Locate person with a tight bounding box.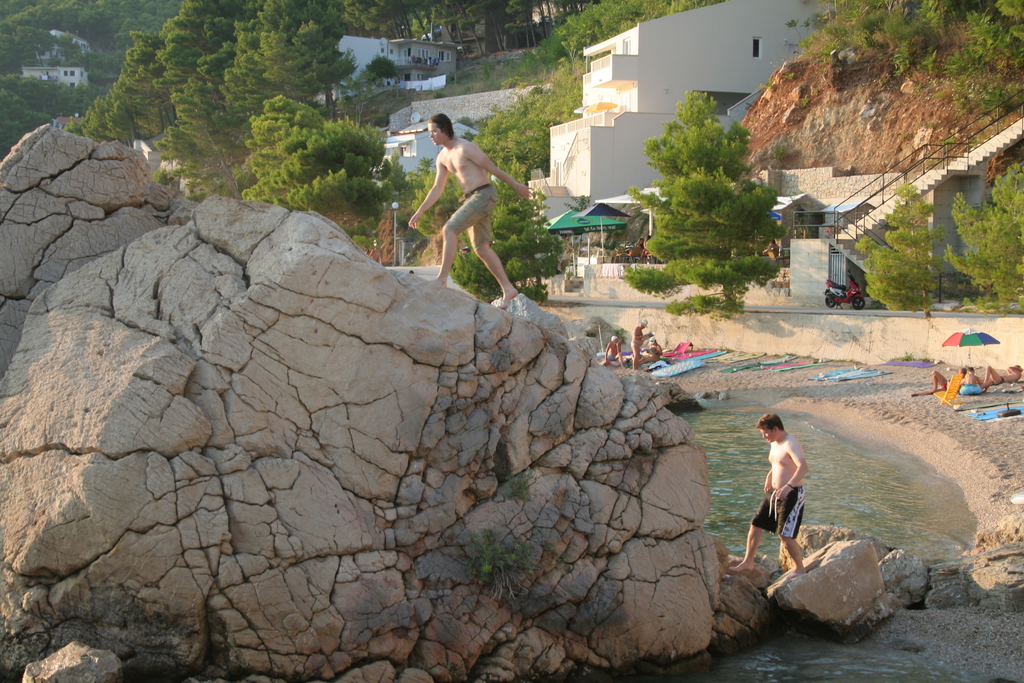
[x1=631, y1=319, x2=648, y2=369].
